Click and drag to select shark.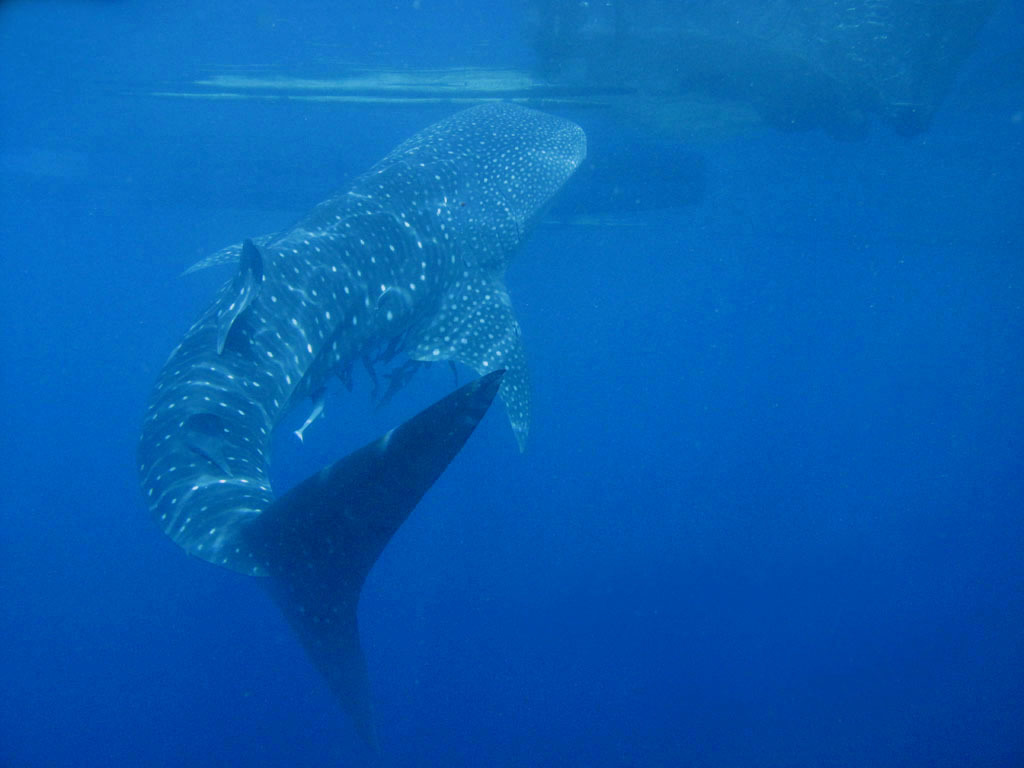
Selection: Rect(145, 100, 583, 760).
